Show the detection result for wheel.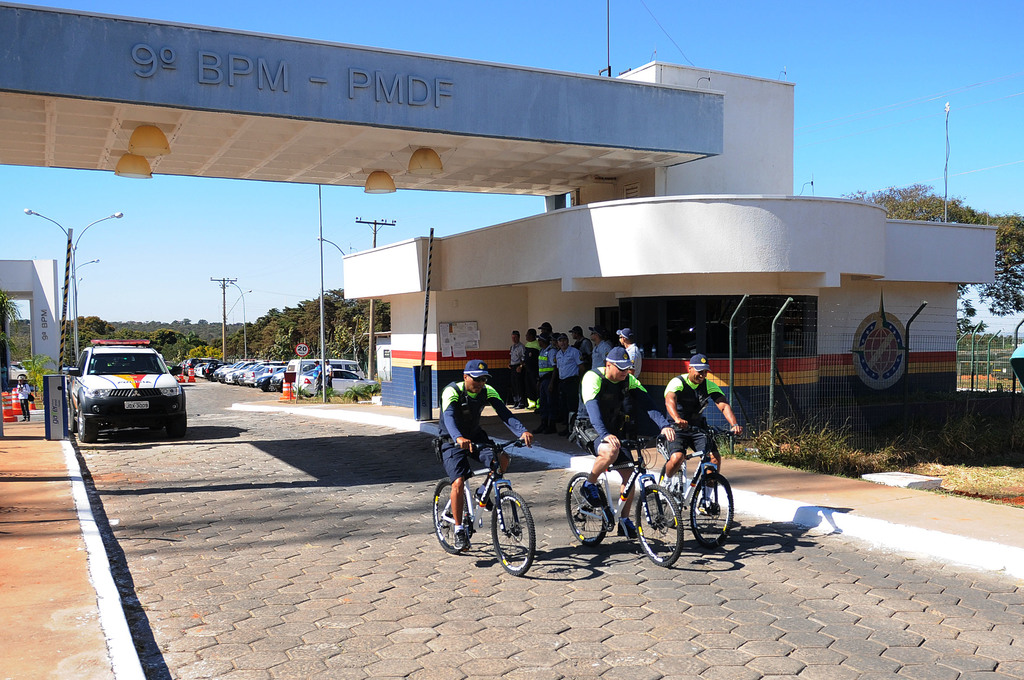
select_region(305, 392, 314, 396).
